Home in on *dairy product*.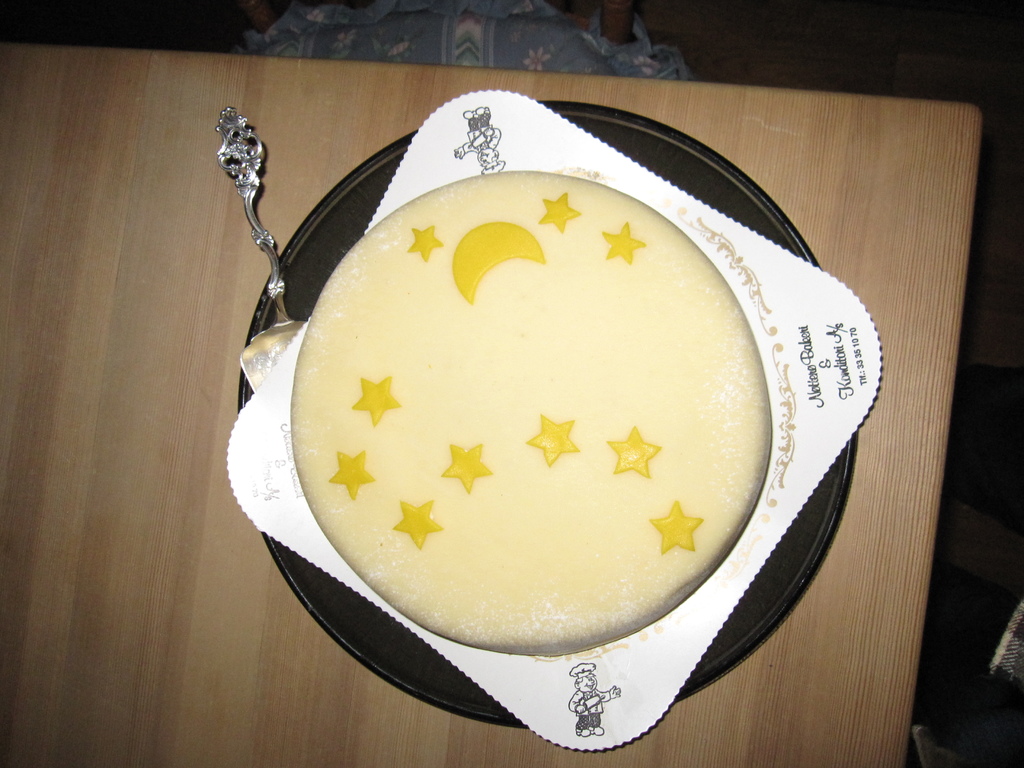
Homed in at (x1=287, y1=167, x2=774, y2=660).
